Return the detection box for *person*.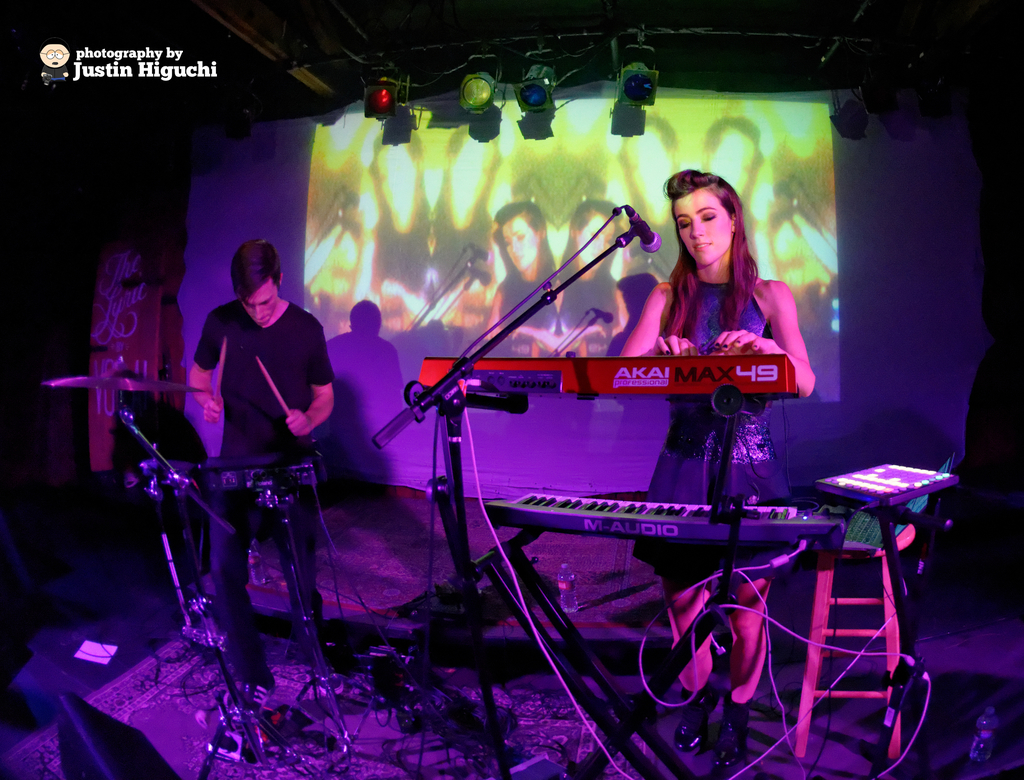
rect(325, 299, 411, 417).
